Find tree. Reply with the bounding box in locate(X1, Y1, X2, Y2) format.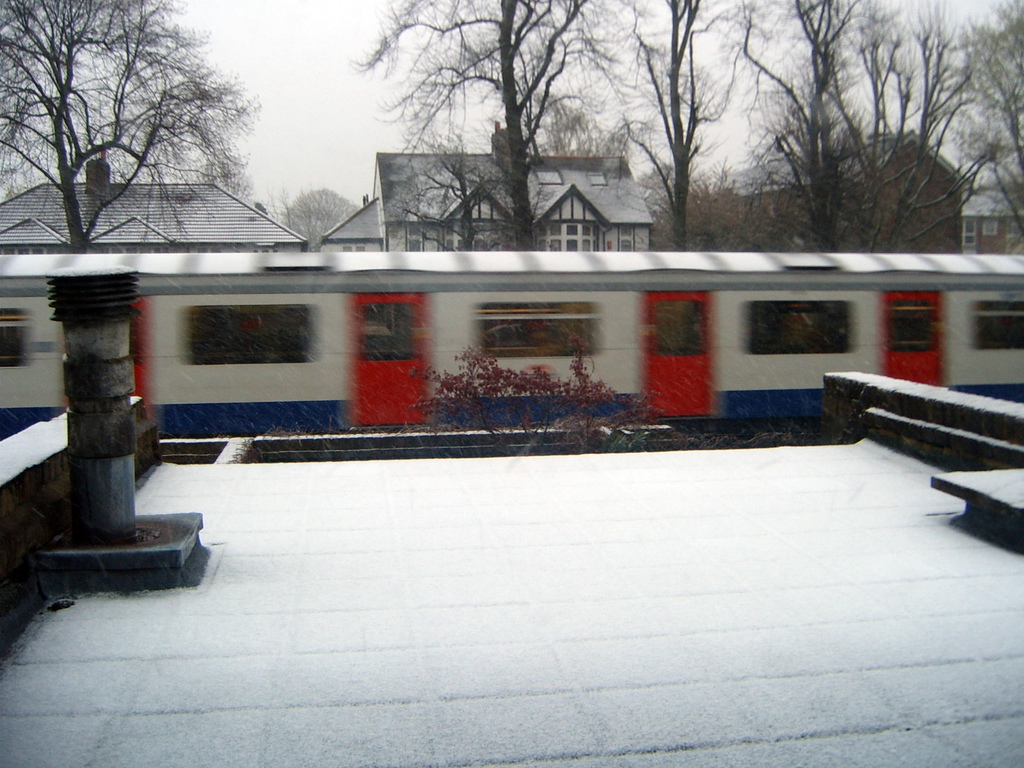
locate(342, 0, 609, 259).
